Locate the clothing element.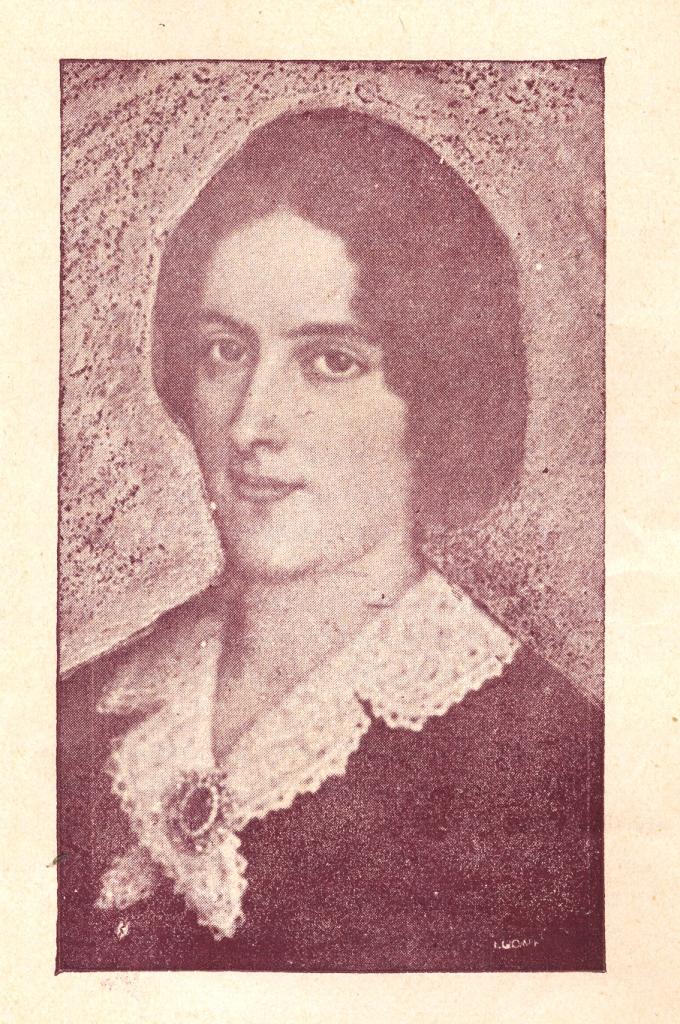
Element bbox: rect(46, 514, 551, 905).
